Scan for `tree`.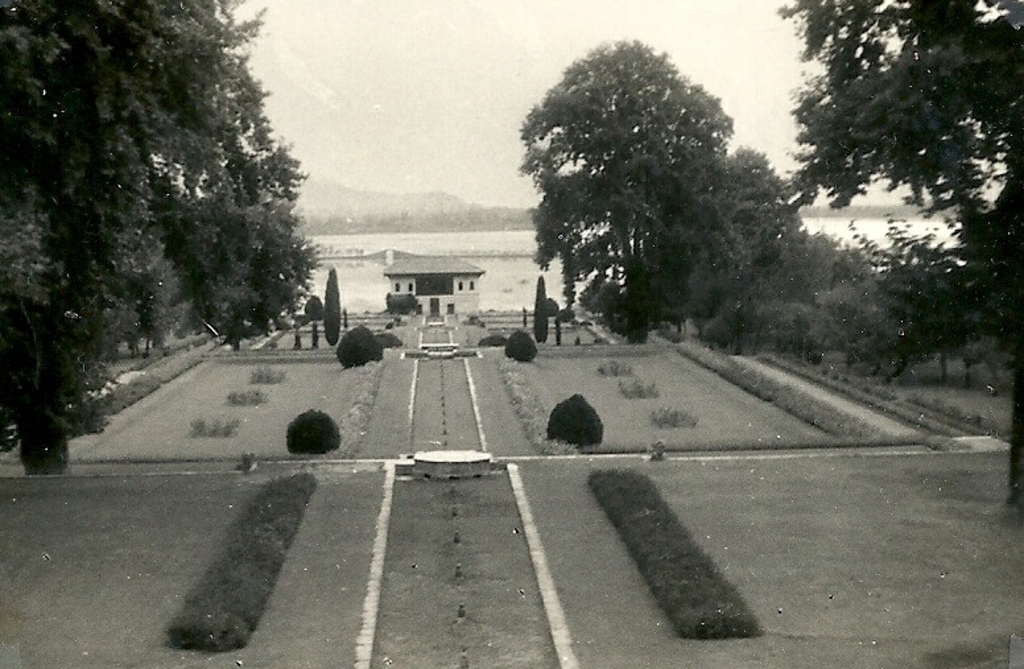
Scan result: region(0, 0, 310, 458).
